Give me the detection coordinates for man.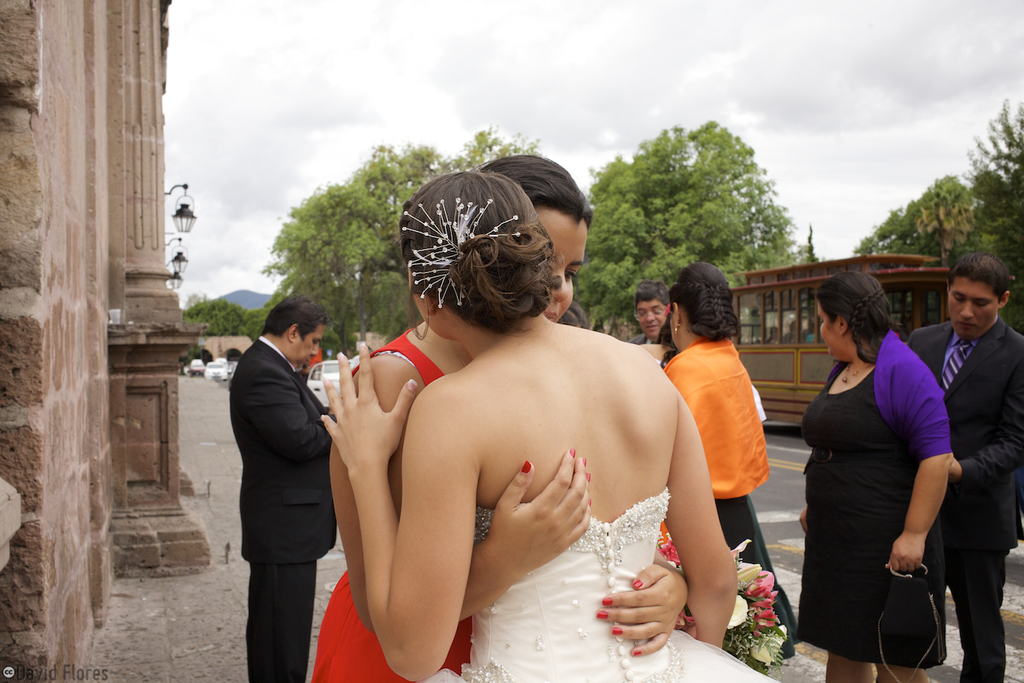
select_region(625, 287, 677, 348).
